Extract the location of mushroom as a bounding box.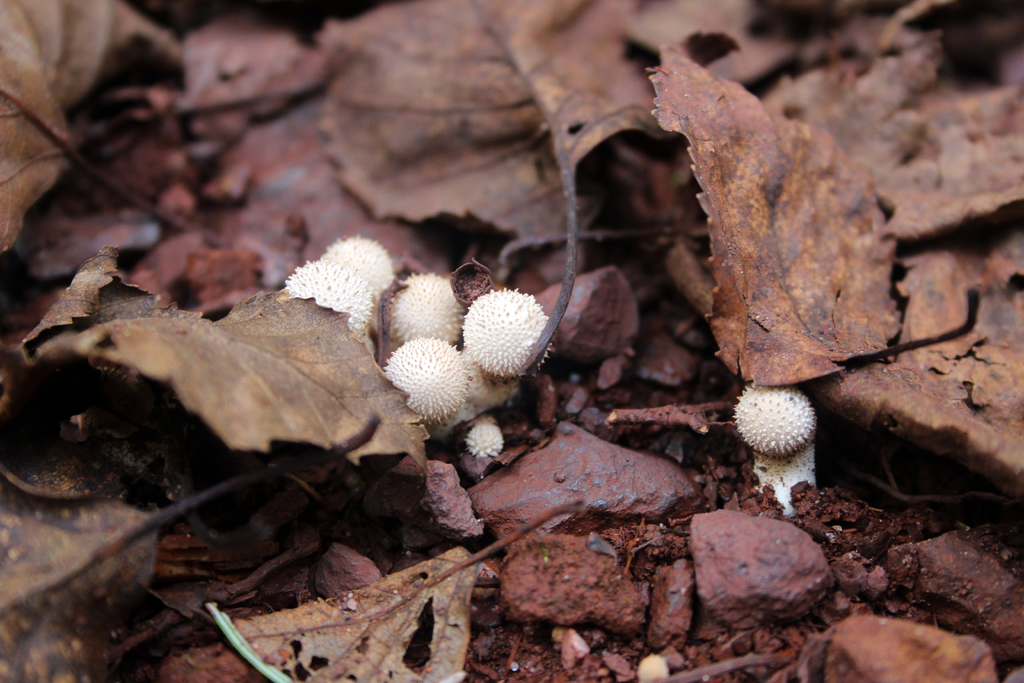
275, 263, 368, 342.
